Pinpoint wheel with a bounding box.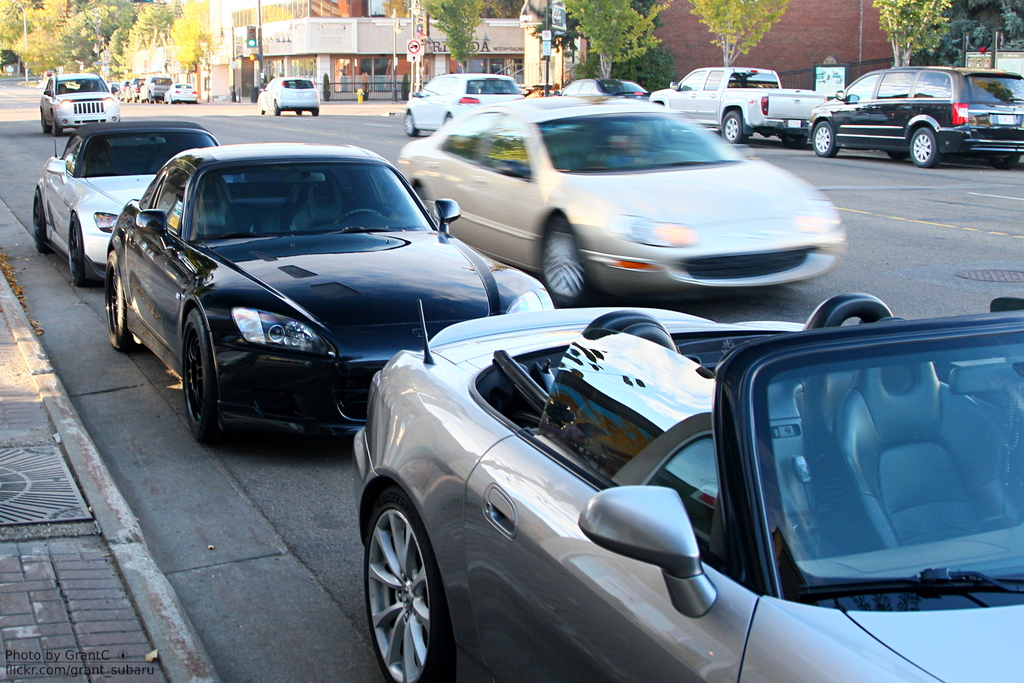
<bbox>298, 108, 305, 114</bbox>.
